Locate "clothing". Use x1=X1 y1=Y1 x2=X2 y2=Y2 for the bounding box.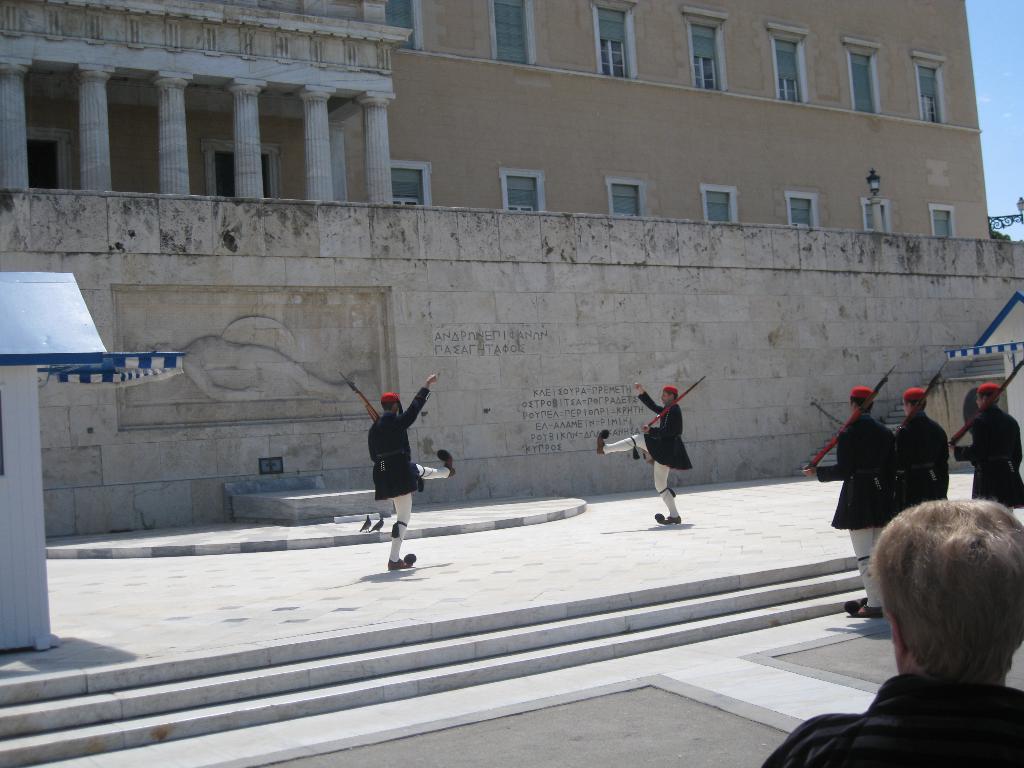
x1=895 y1=403 x2=961 y2=514.
